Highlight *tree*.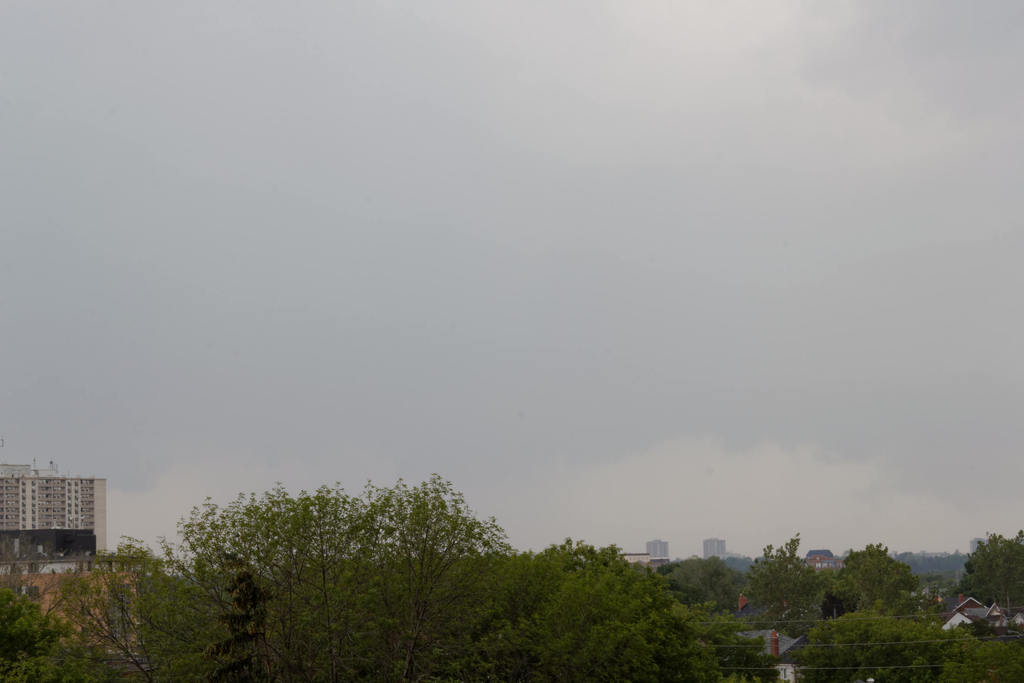
Highlighted region: {"x1": 834, "y1": 534, "x2": 920, "y2": 611}.
